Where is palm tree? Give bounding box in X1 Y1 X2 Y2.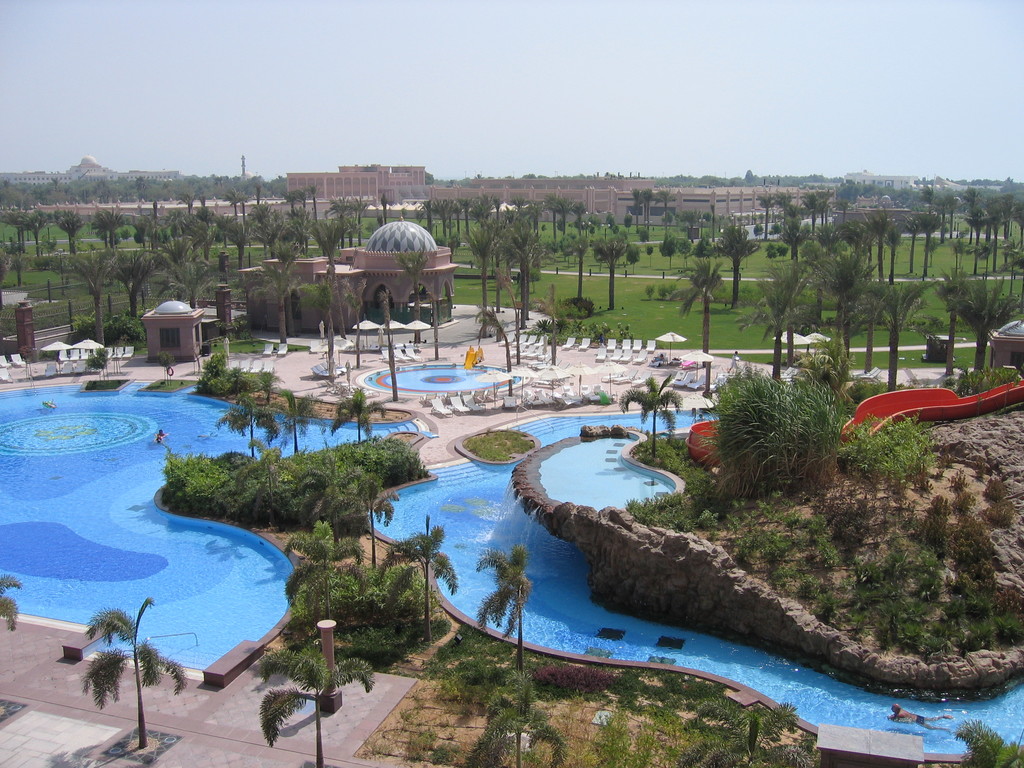
341 275 366 358.
